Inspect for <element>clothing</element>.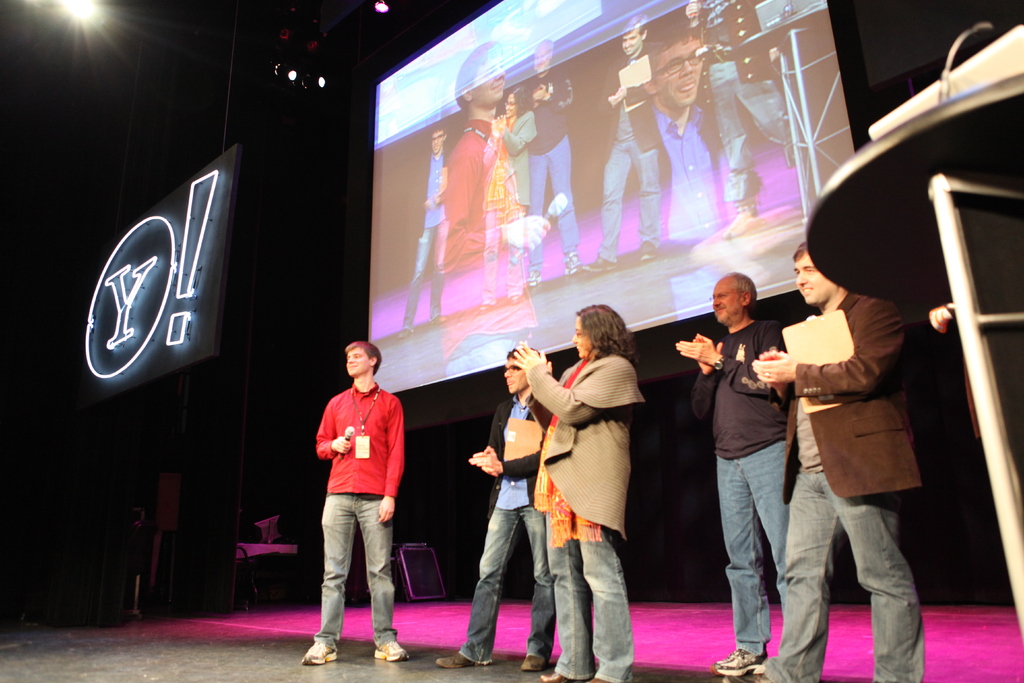
Inspection: <region>532, 136, 579, 289</region>.
